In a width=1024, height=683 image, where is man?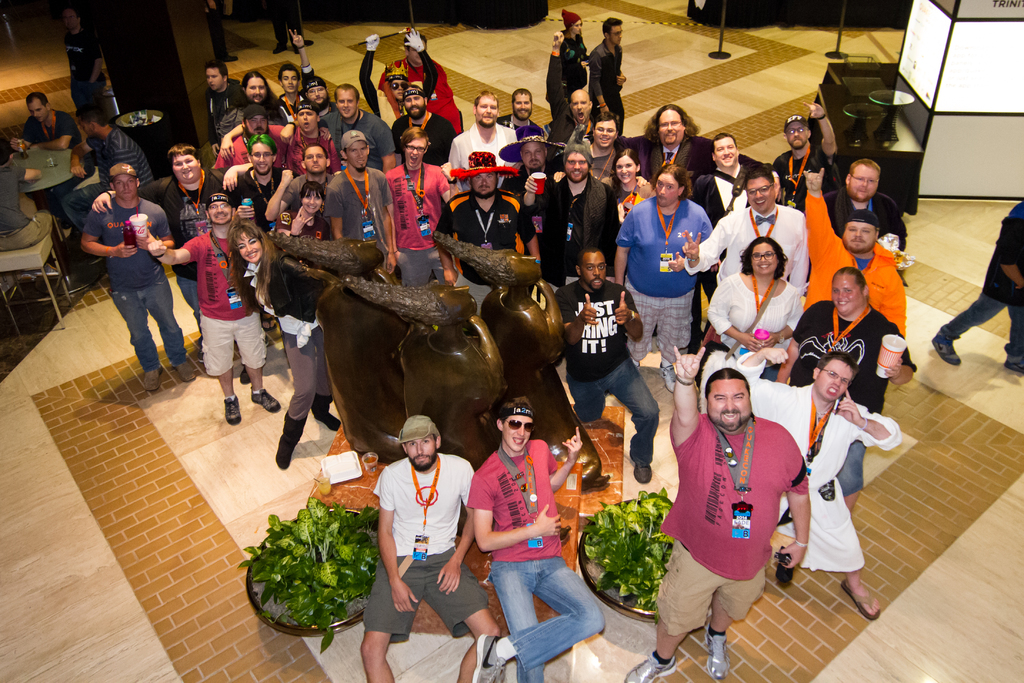
392, 83, 457, 167.
